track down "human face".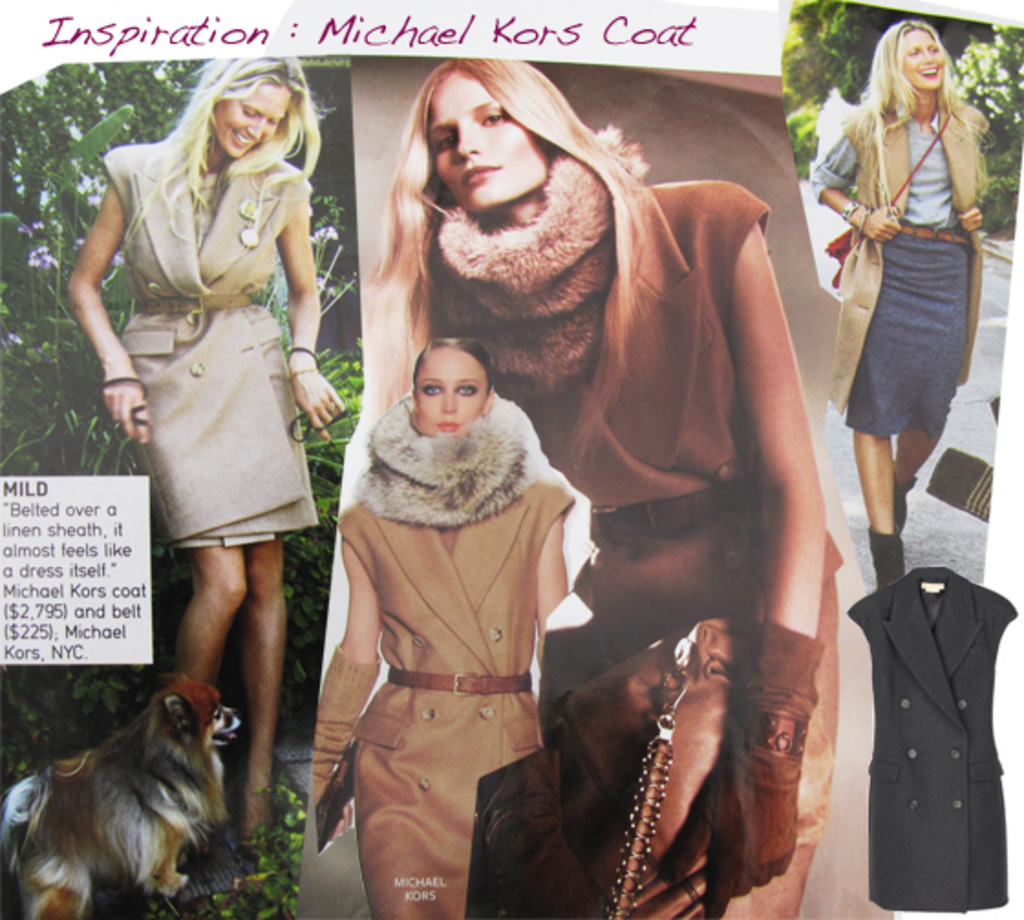
Tracked to crop(214, 82, 293, 157).
